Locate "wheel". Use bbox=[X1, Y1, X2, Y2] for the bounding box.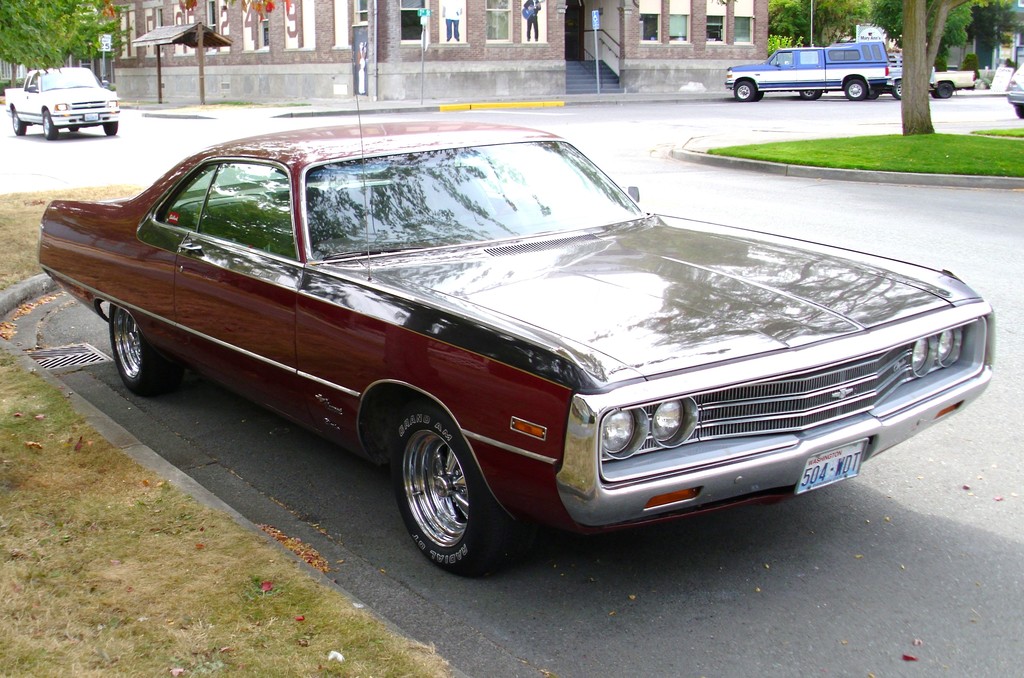
bbox=[800, 89, 821, 99].
